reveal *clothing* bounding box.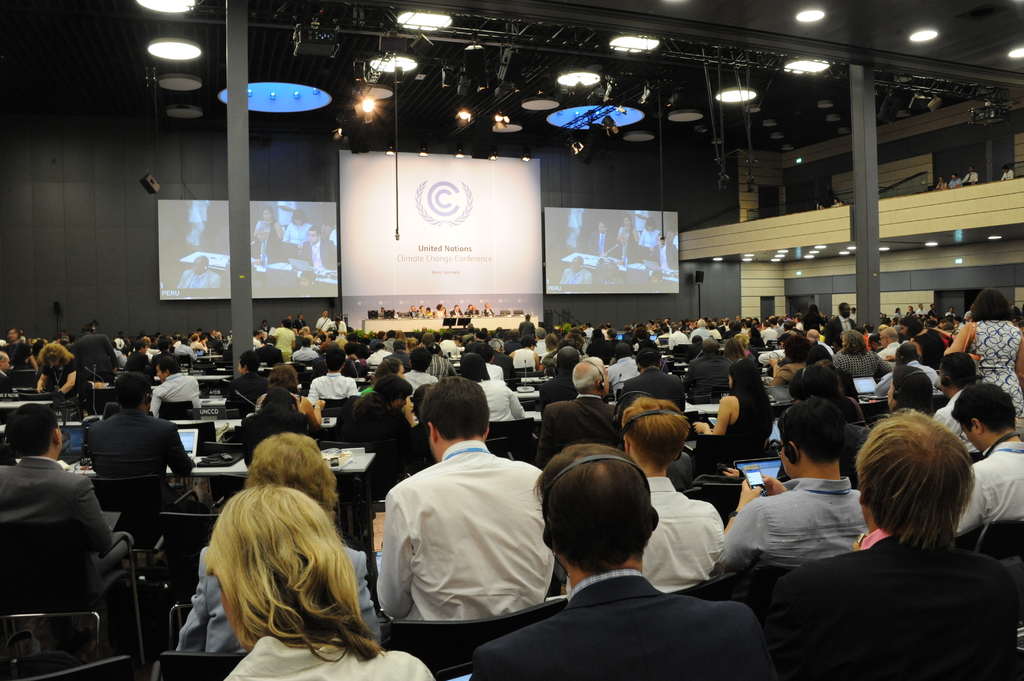
Revealed: {"x1": 237, "y1": 403, "x2": 317, "y2": 469}.
